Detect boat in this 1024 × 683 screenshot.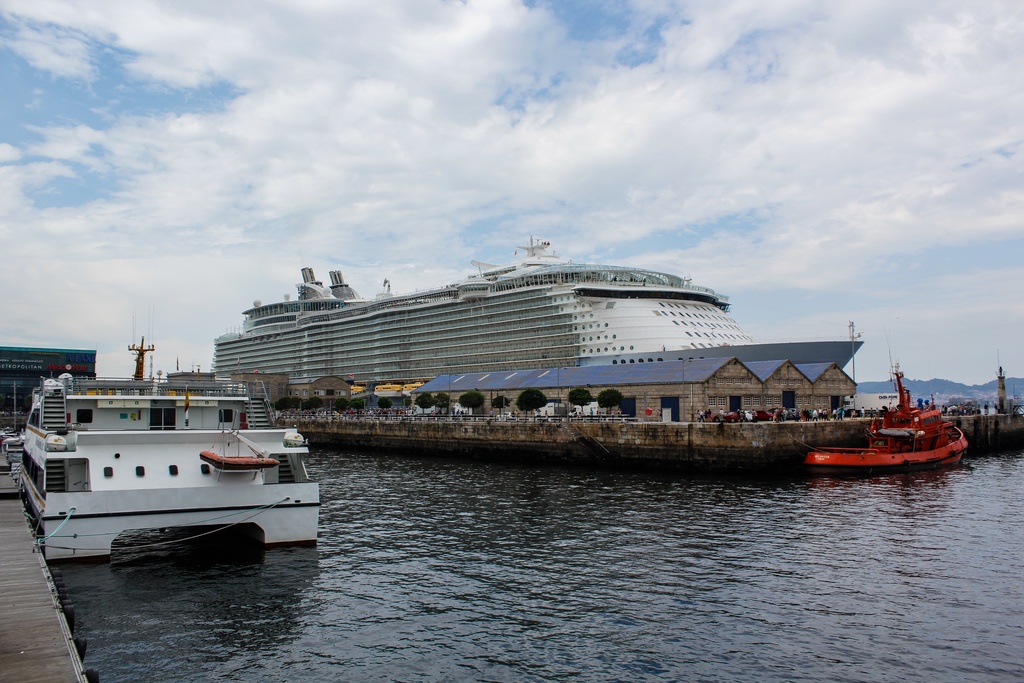
Detection: x1=803, y1=355, x2=968, y2=473.
